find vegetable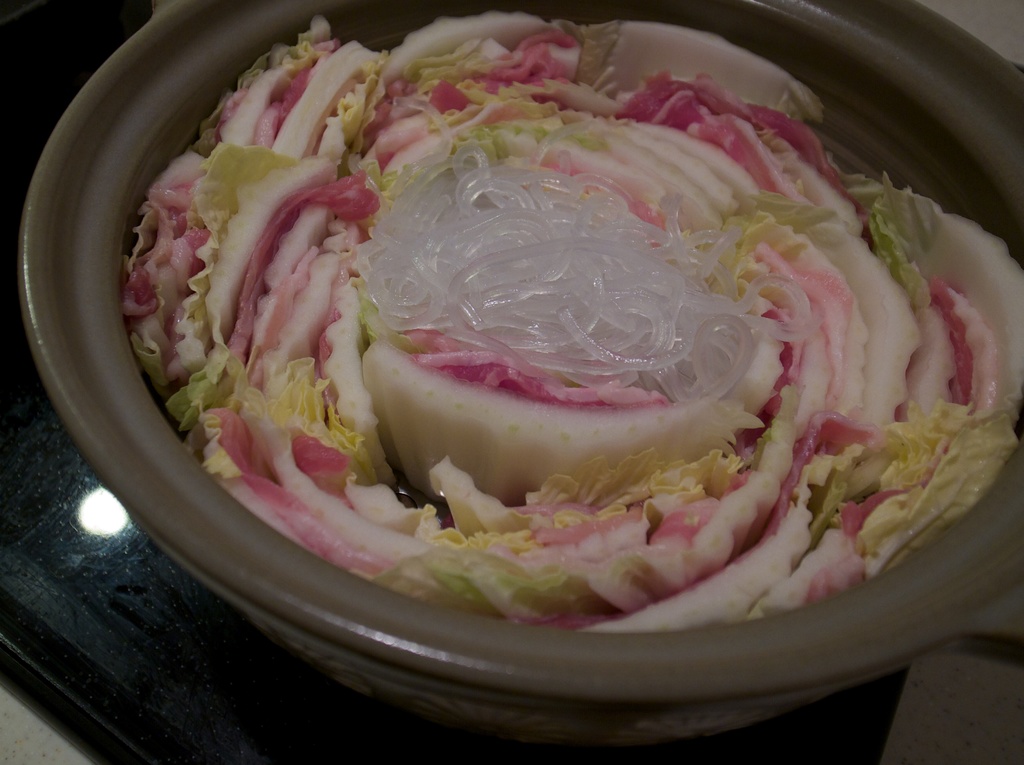
select_region(160, 56, 954, 708)
